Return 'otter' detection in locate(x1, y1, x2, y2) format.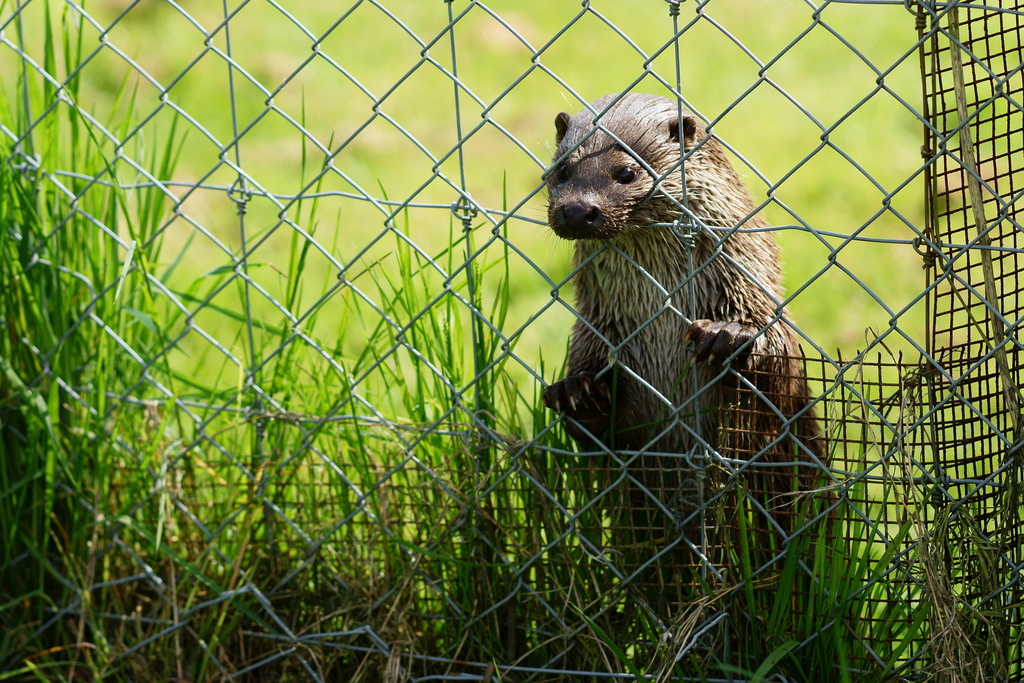
locate(489, 77, 852, 593).
